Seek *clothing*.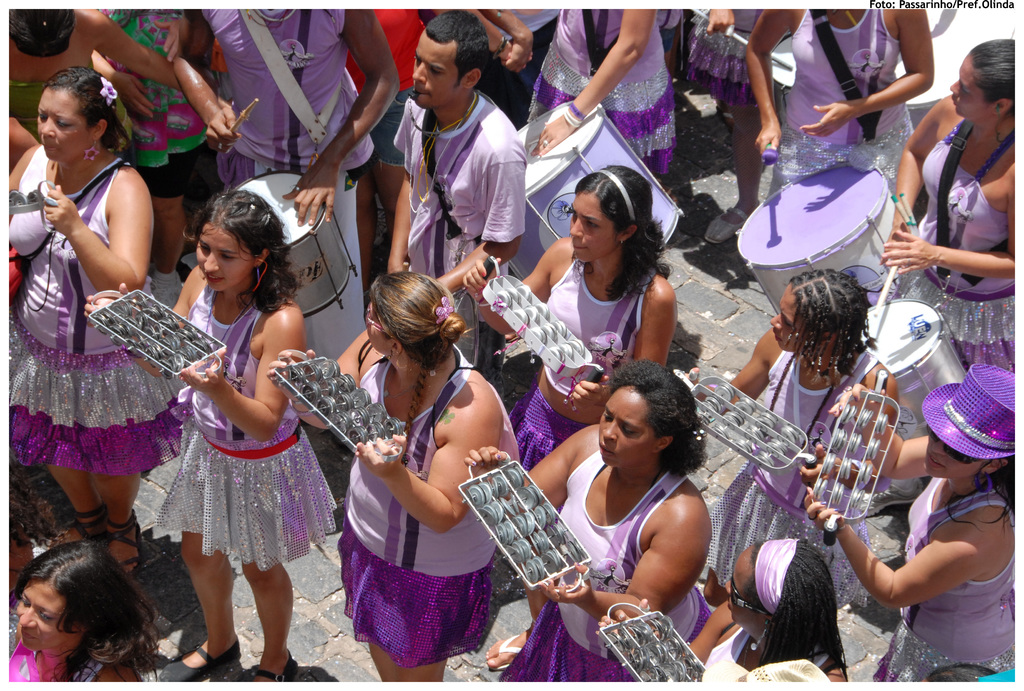
[left=9, top=631, right=109, bottom=690].
